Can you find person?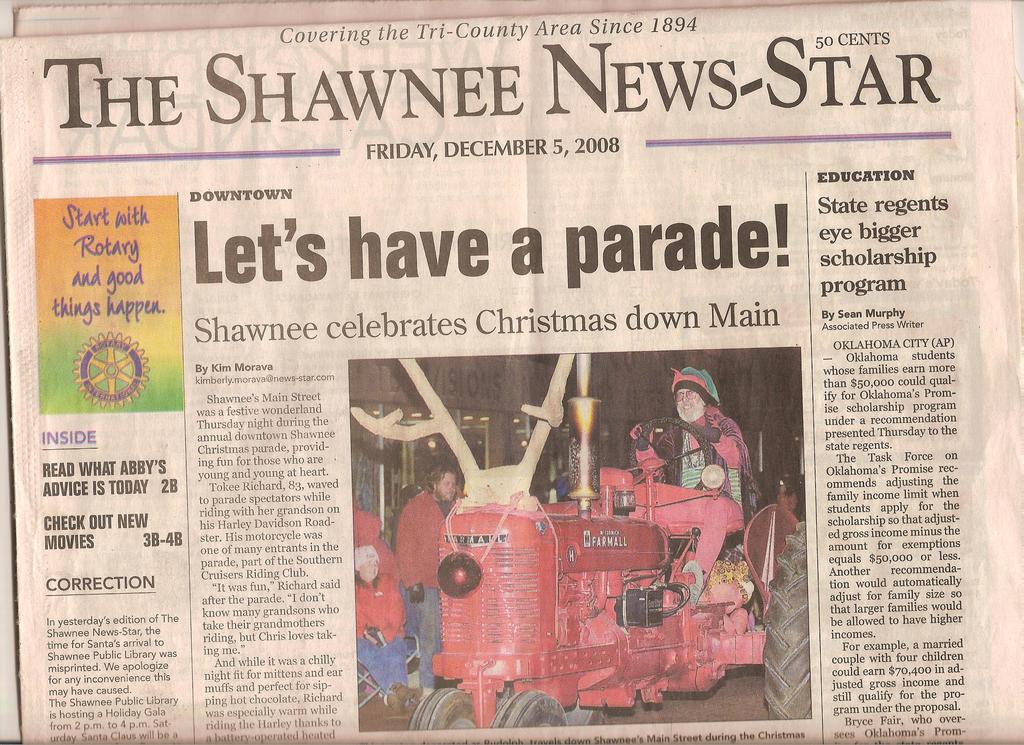
Yes, bounding box: rect(353, 546, 409, 695).
